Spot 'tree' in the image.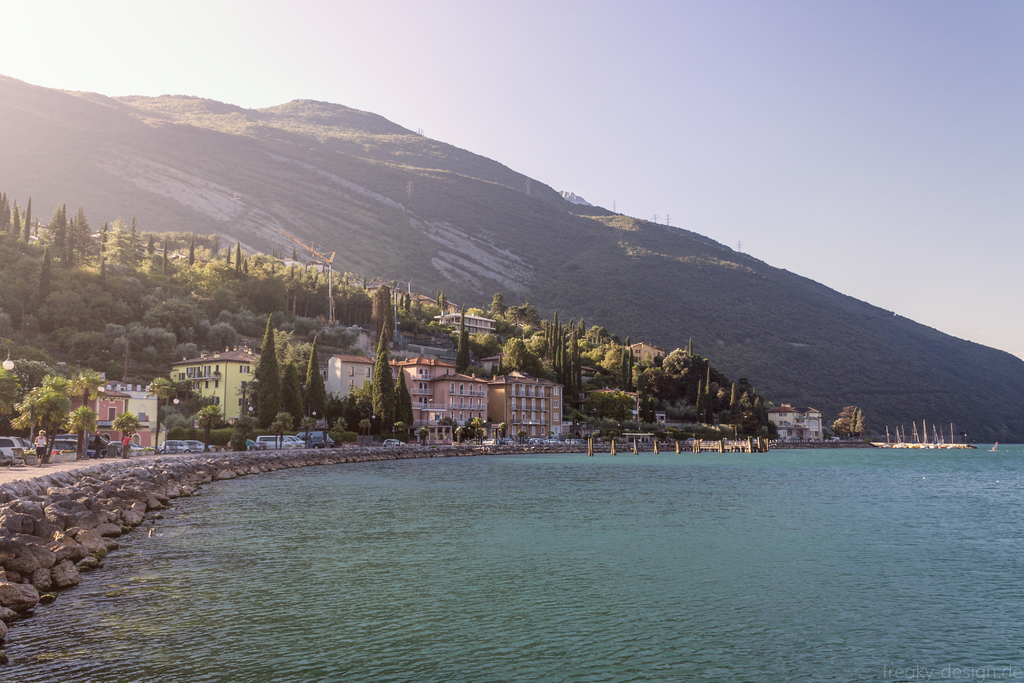
'tree' found at x1=193 y1=406 x2=223 y2=449.
